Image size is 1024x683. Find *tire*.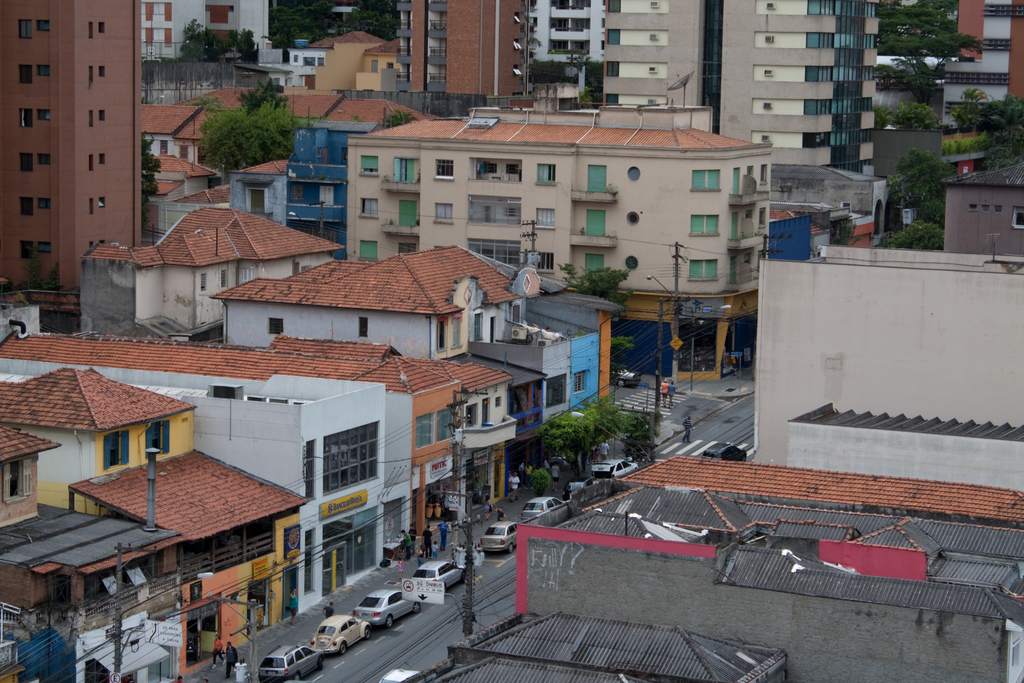
365, 627, 371, 638.
